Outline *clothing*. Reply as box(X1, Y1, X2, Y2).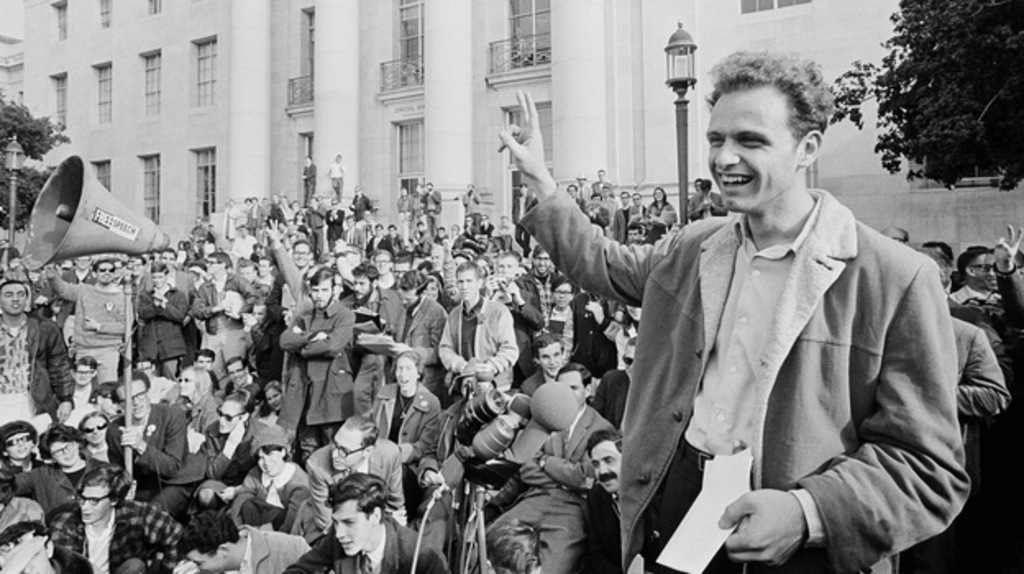
box(348, 194, 374, 225).
